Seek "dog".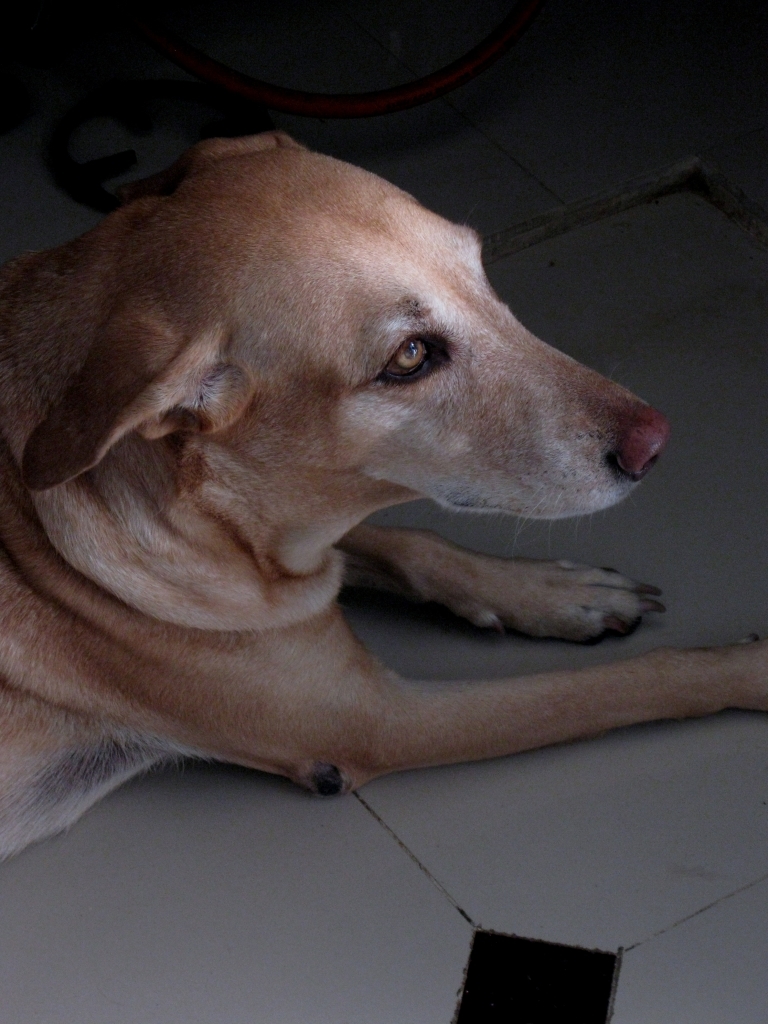
0:128:767:859.
